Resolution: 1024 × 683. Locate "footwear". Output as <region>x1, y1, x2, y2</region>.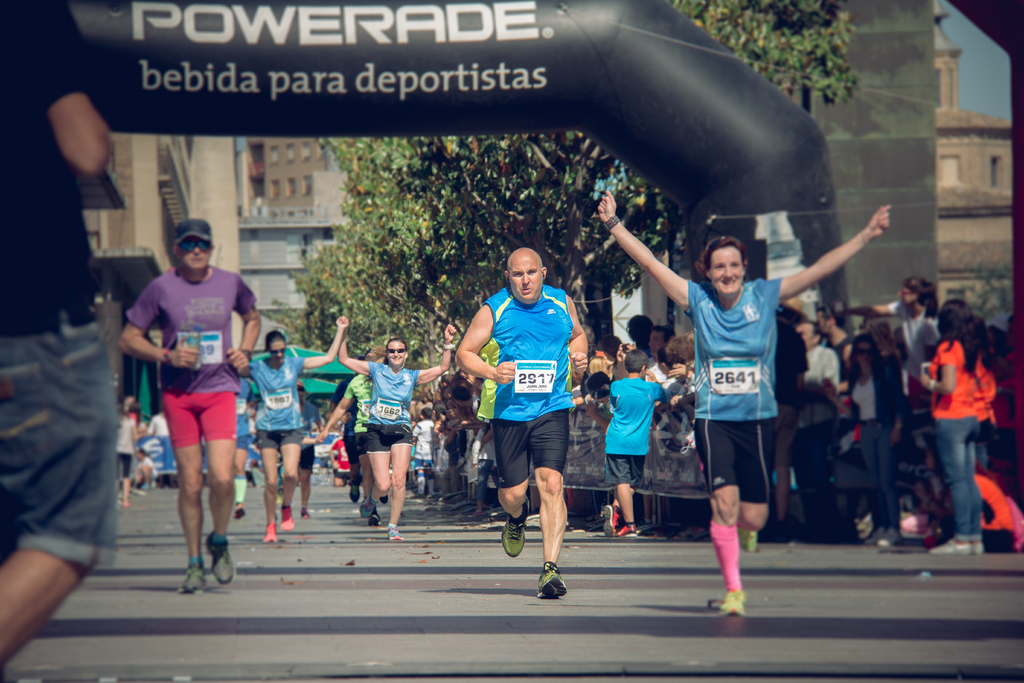
<region>603, 506, 625, 539</region>.
